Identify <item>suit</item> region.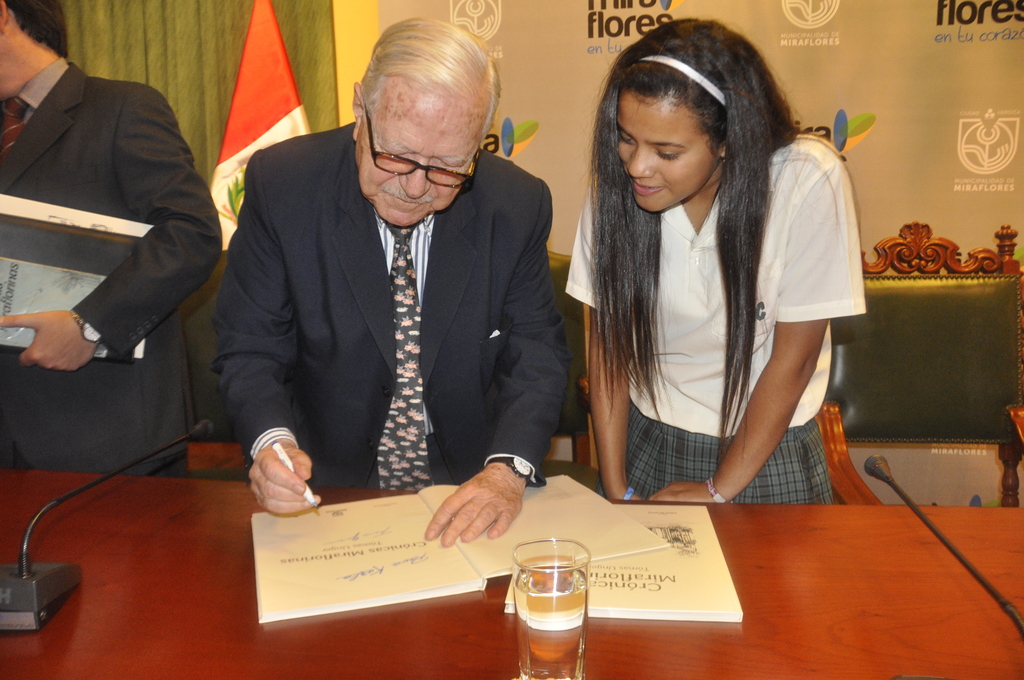
Region: region(0, 53, 221, 477).
